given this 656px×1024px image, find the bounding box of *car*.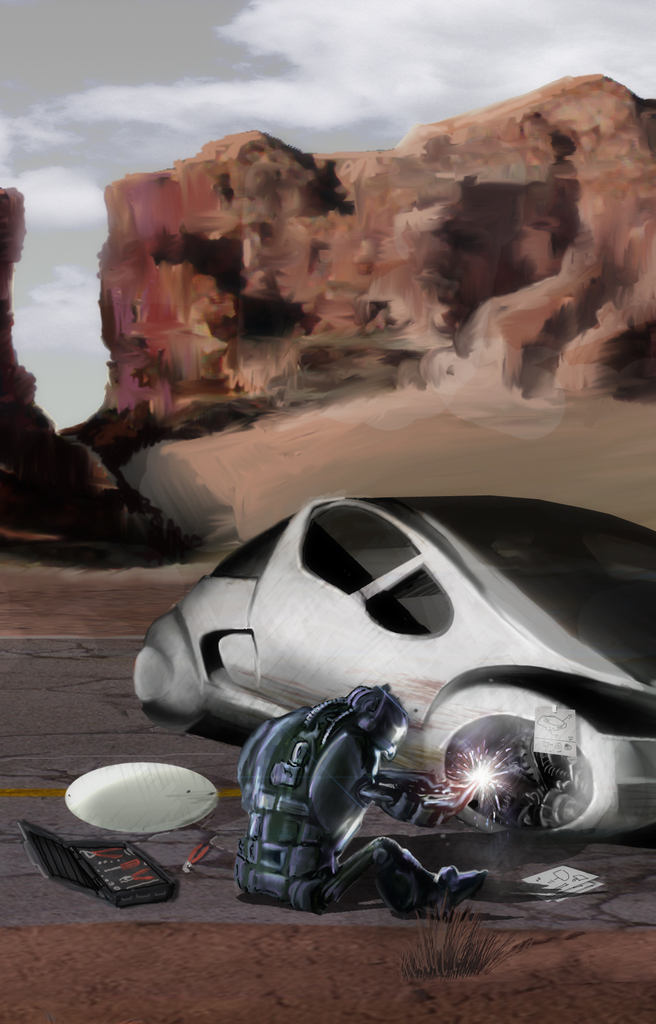
Rect(124, 495, 655, 846).
